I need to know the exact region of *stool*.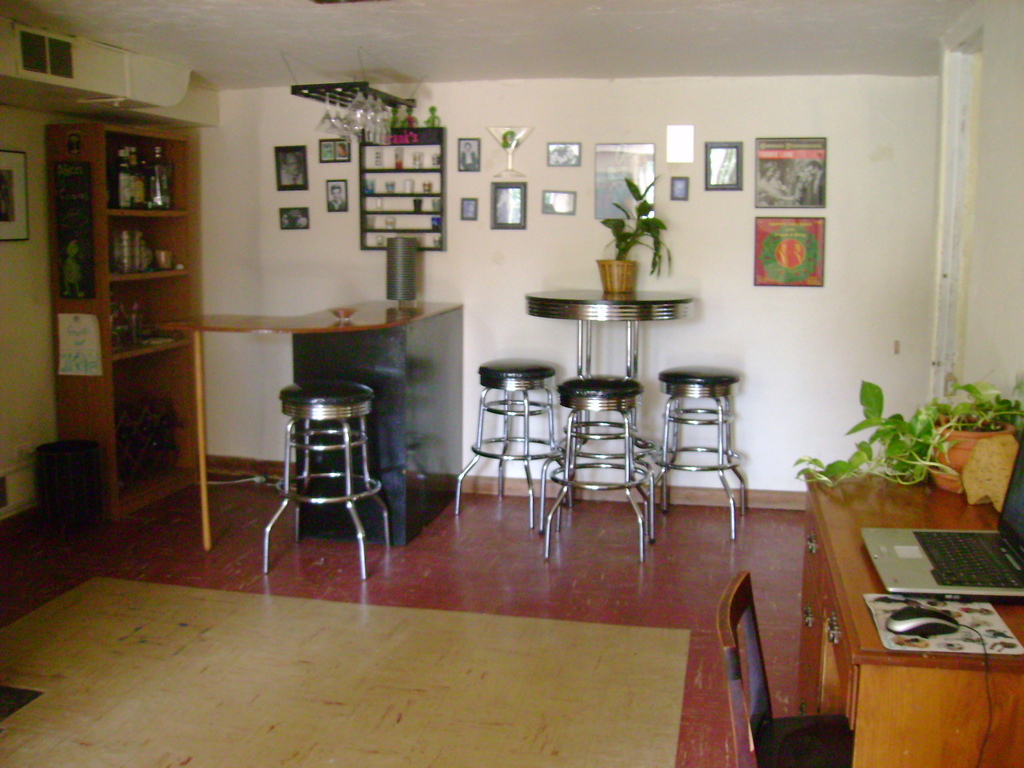
Region: 258/379/394/586.
